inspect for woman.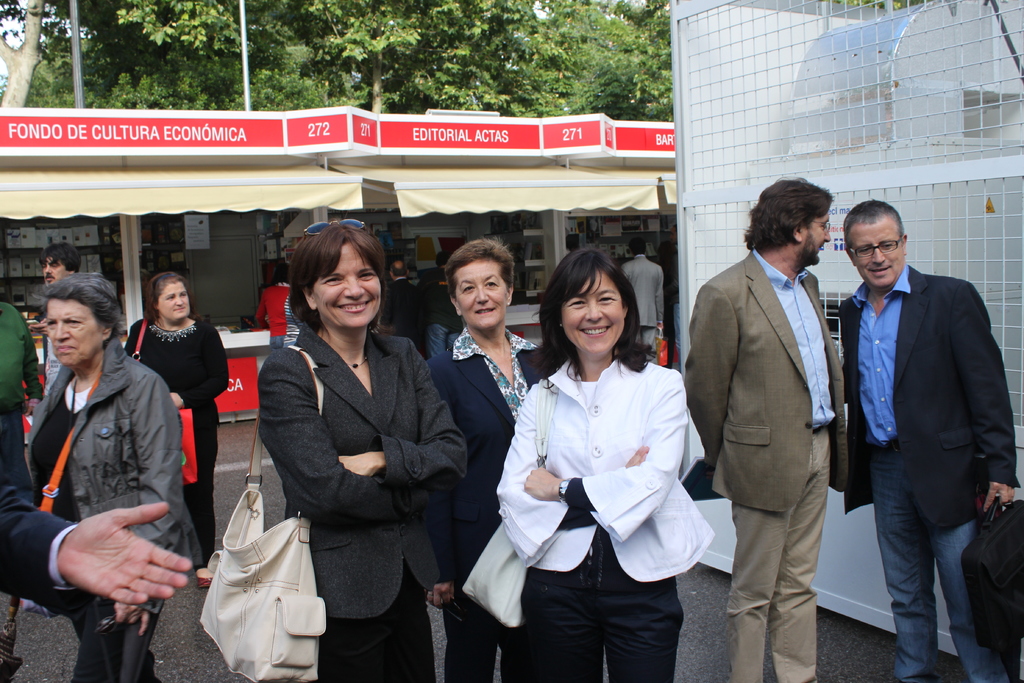
Inspection: (x1=503, y1=247, x2=701, y2=682).
